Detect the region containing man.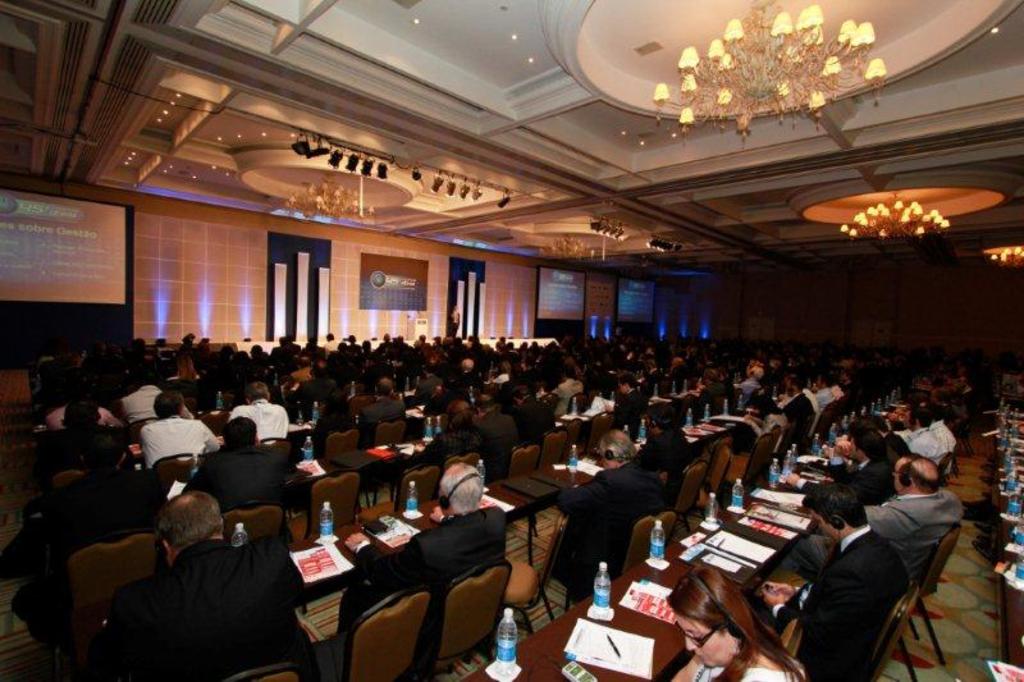
[737, 486, 915, 681].
